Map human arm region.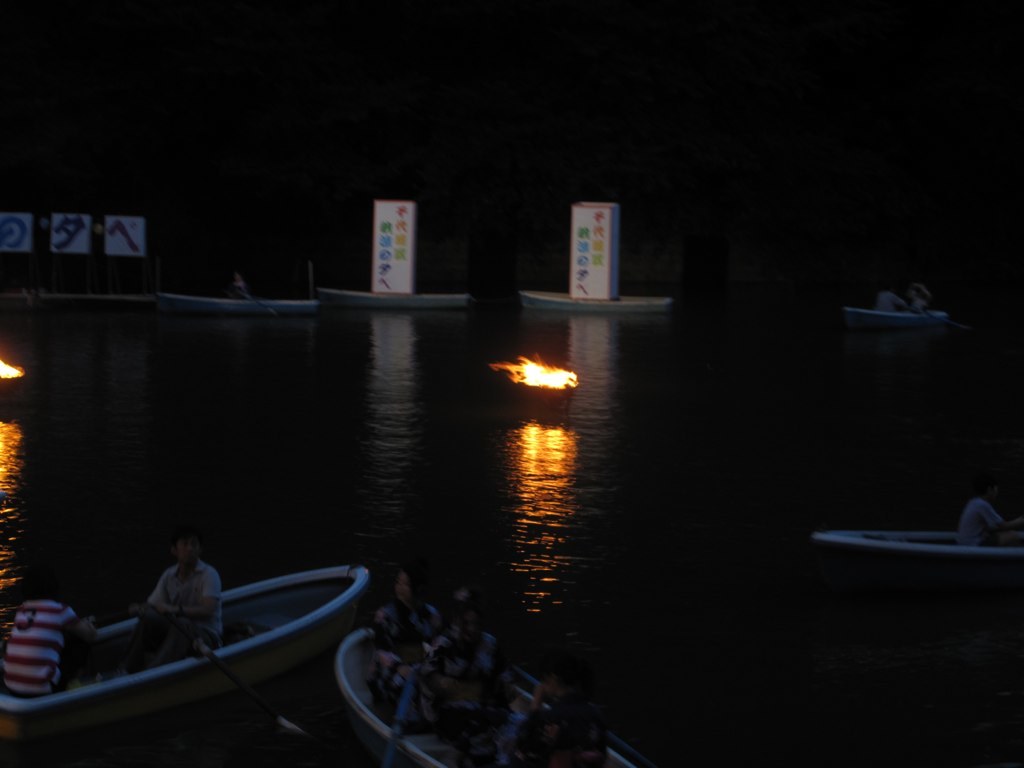
Mapped to 167:583:222:614.
